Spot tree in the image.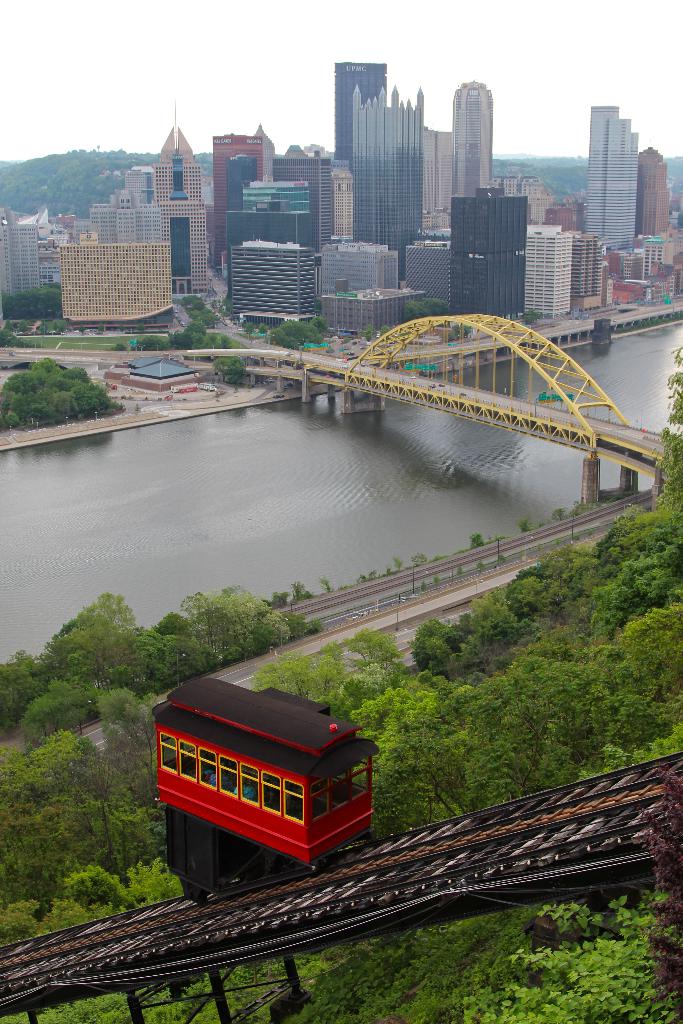
tree found at 338,631,403,696.
